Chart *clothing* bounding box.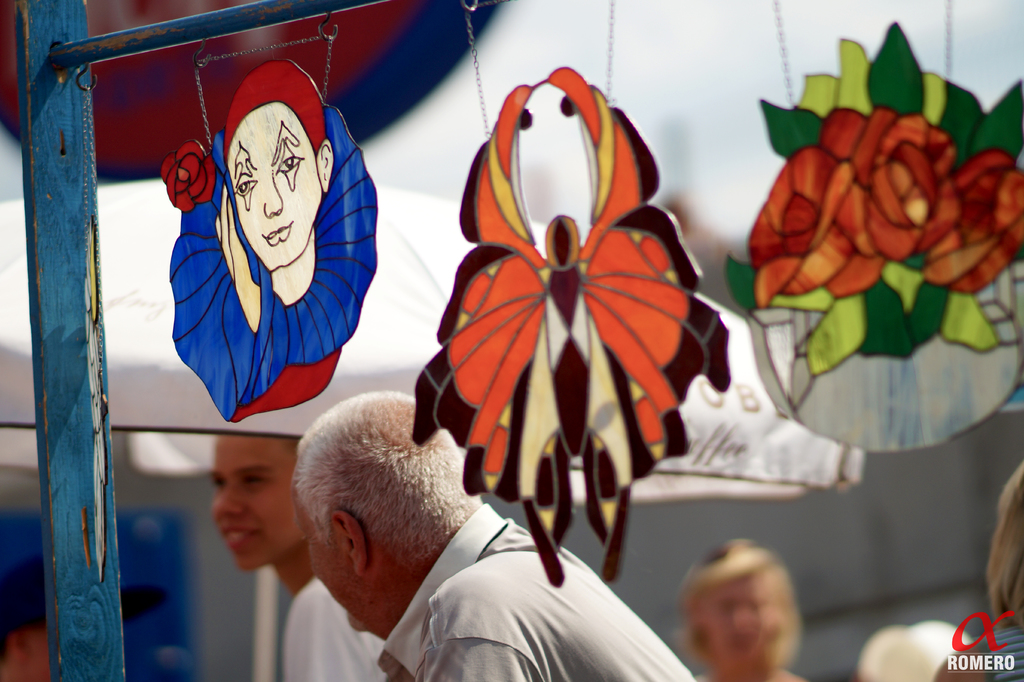
Charted: {"x1": 976, "y1": 624, "x2": 1023, "y2": 681}.
